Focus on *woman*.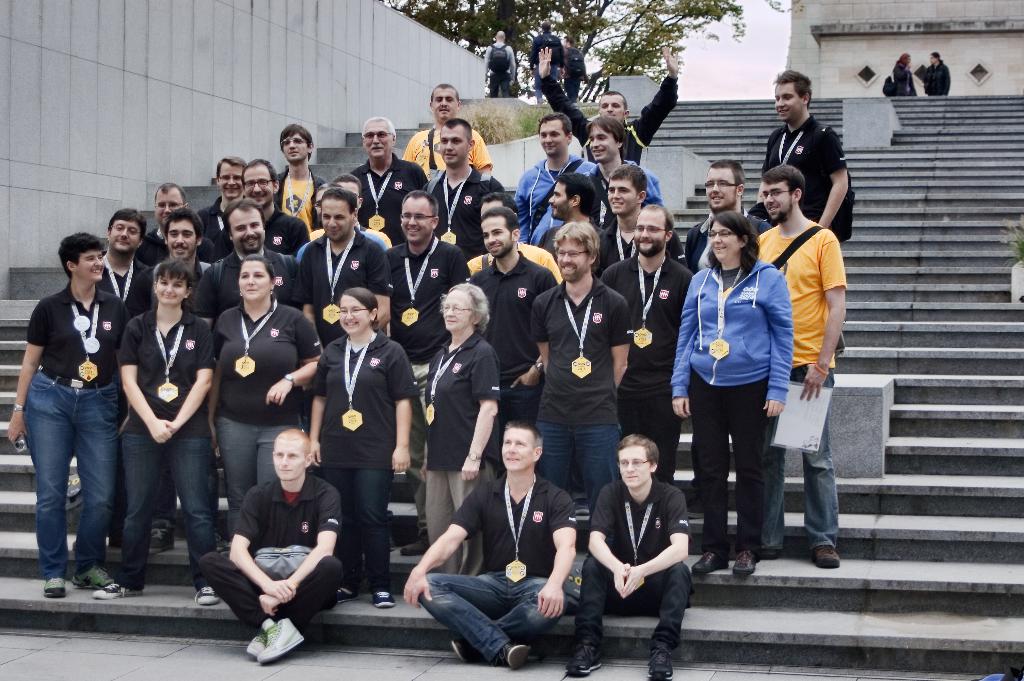
Focused at 210 254 320 541.
